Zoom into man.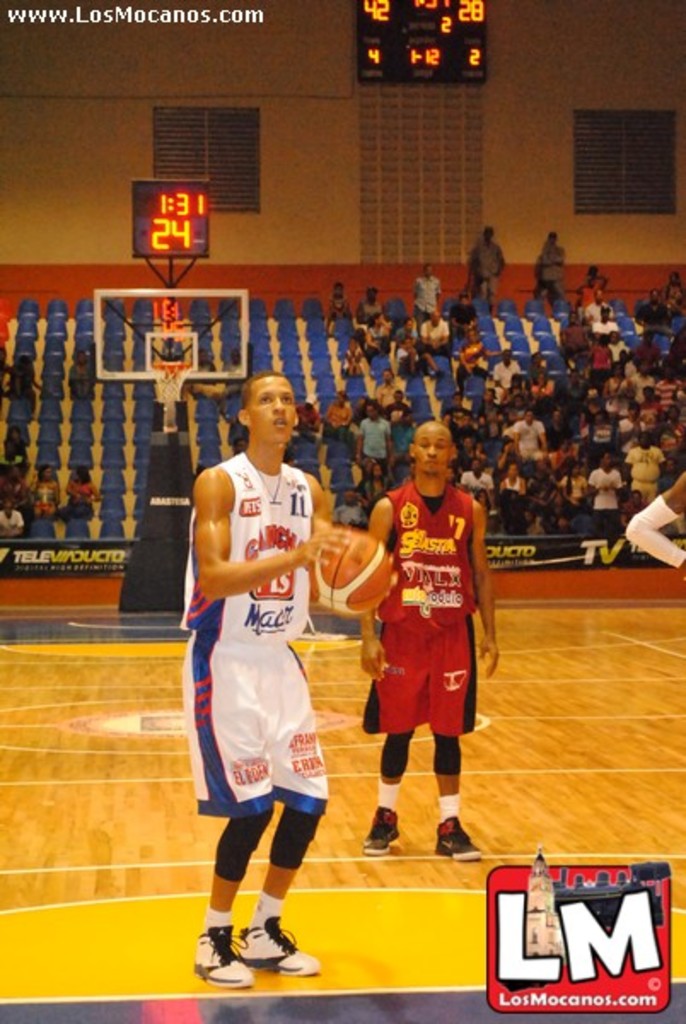
Zoom target: {"x1": 177, "y1": 367, "x2": 348, "y2": 988}.
